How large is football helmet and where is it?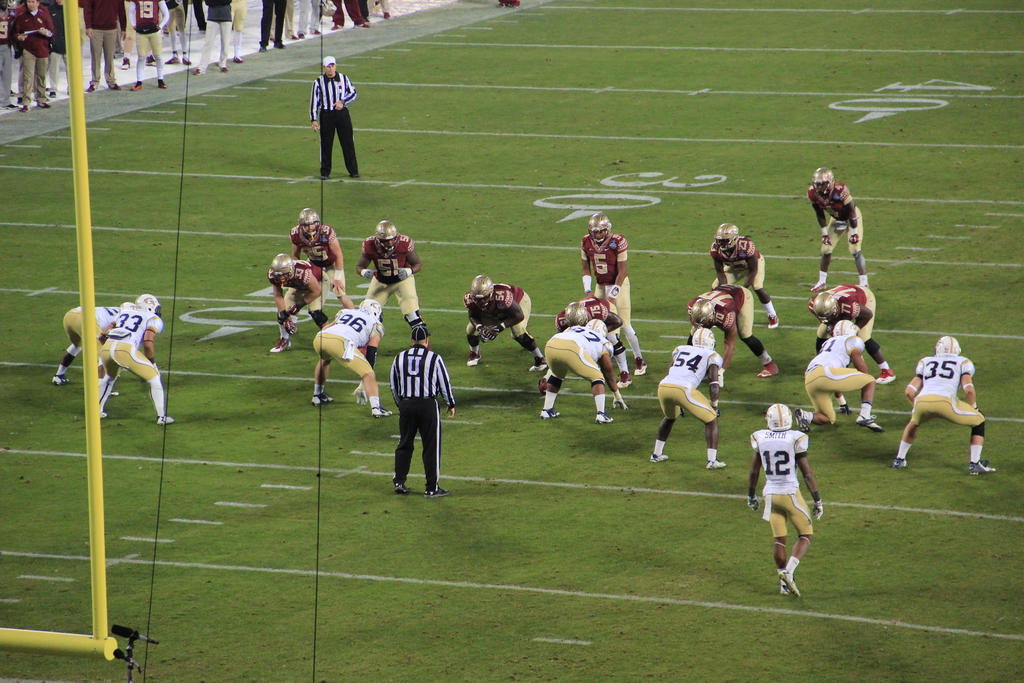
Bounding box: box=[714, 224, 739, 247].
